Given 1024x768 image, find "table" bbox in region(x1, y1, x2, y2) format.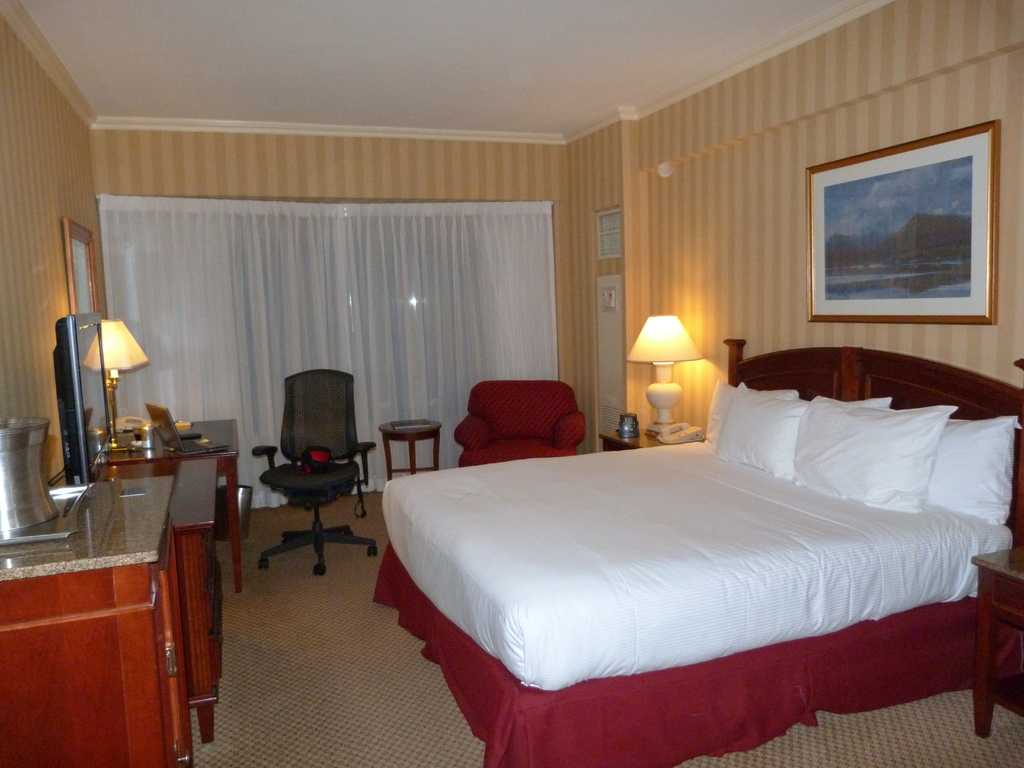
region(379, 422, 438, 478).
